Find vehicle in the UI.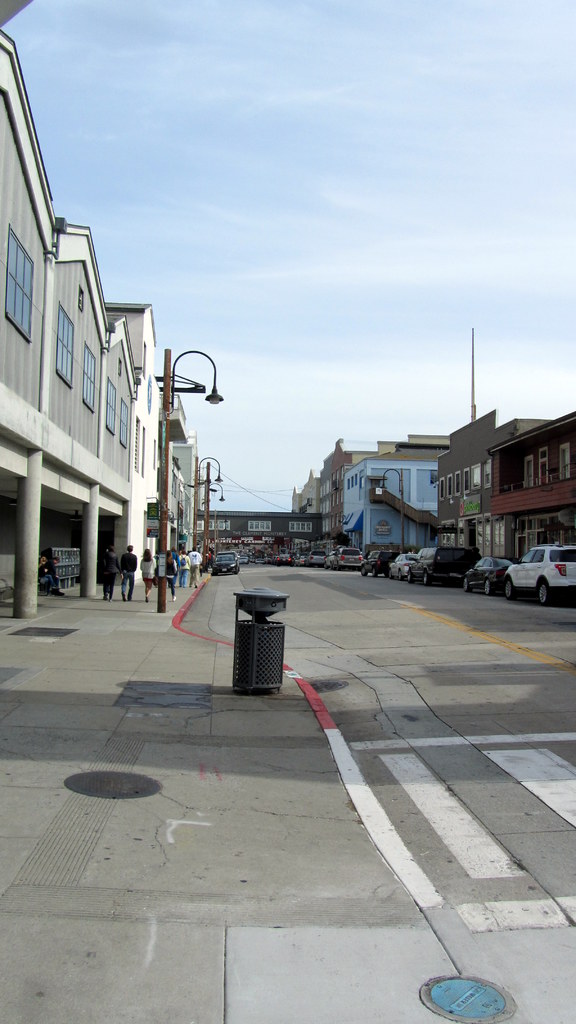
UI element at x1=209, y1=547, x2=245, y2=581.
